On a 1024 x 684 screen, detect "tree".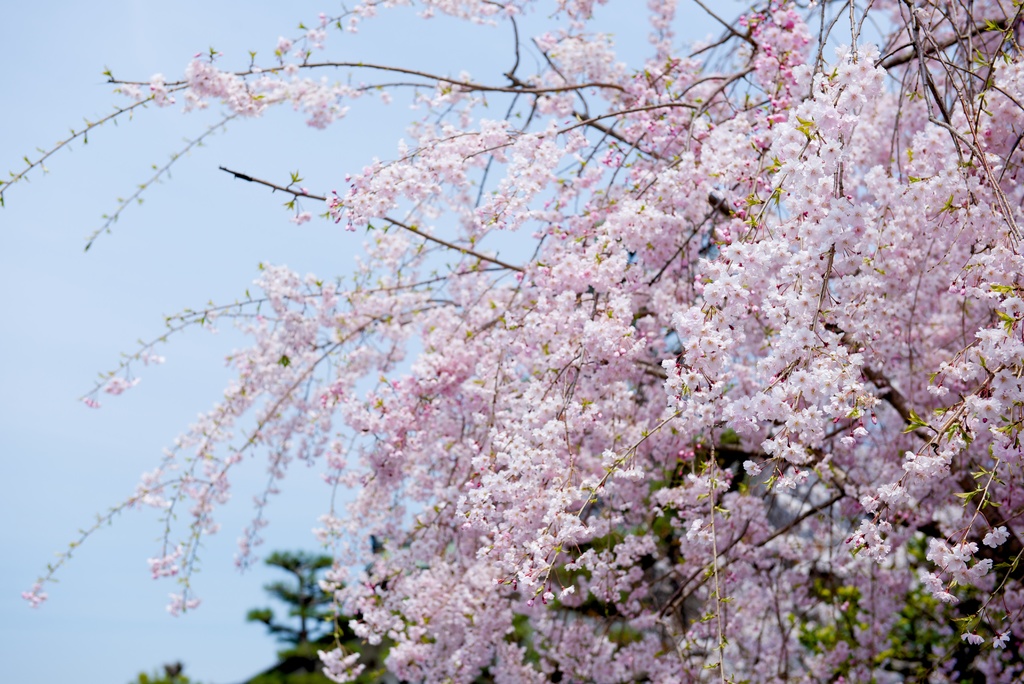
Rect(0, 0, 1018, 683).
